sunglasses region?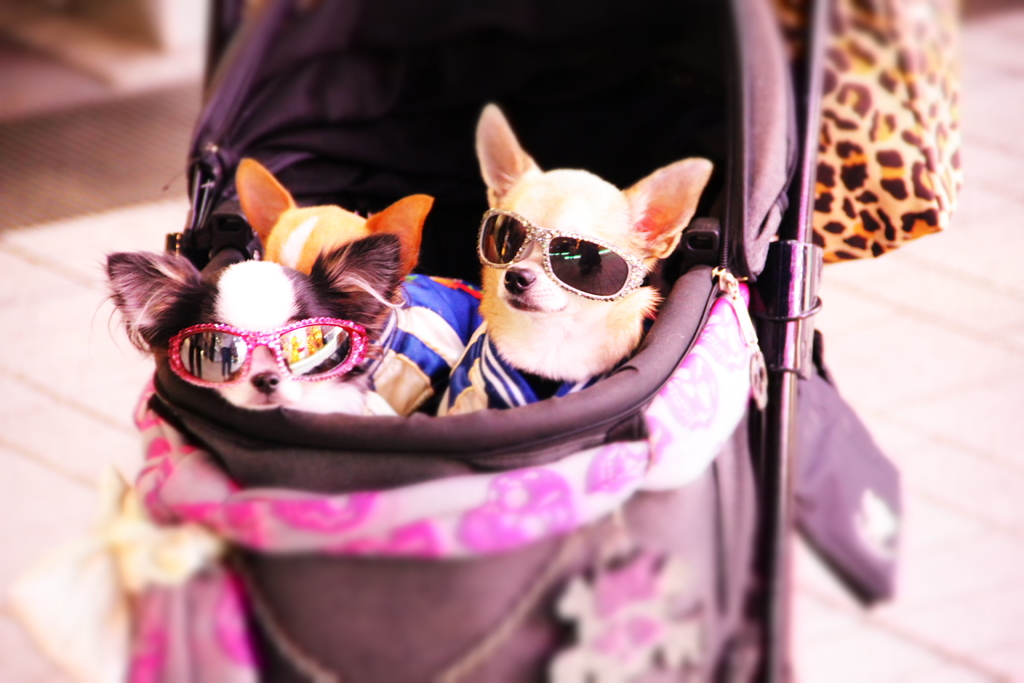
select_region(477, 208, 648, 302)
